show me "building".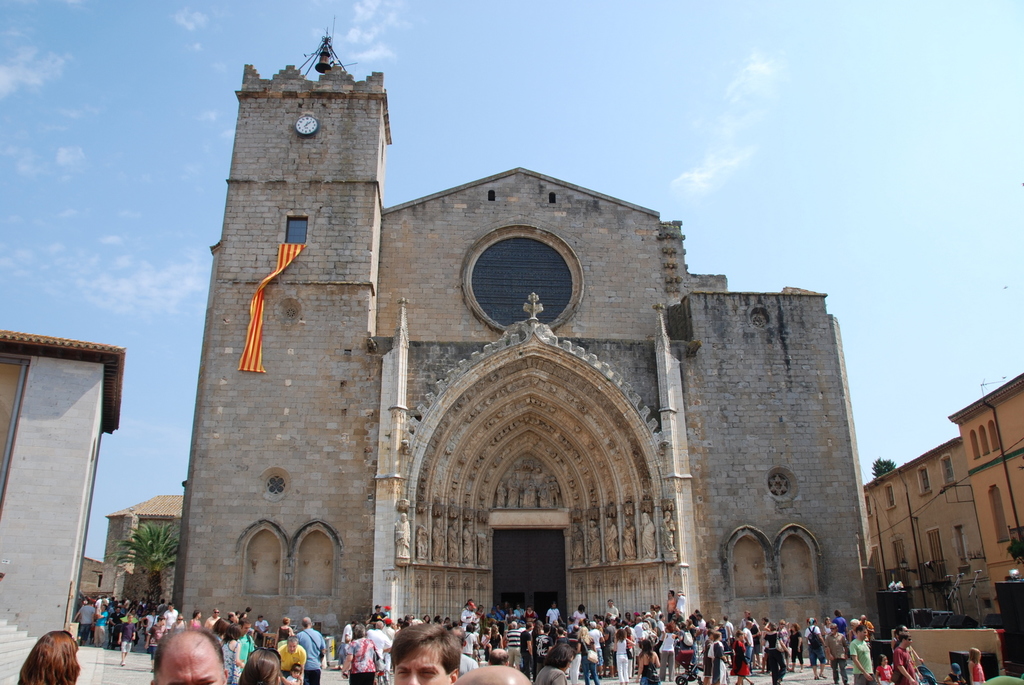
"building" is here: left=182, top=12, right=1023, bottom=628.
